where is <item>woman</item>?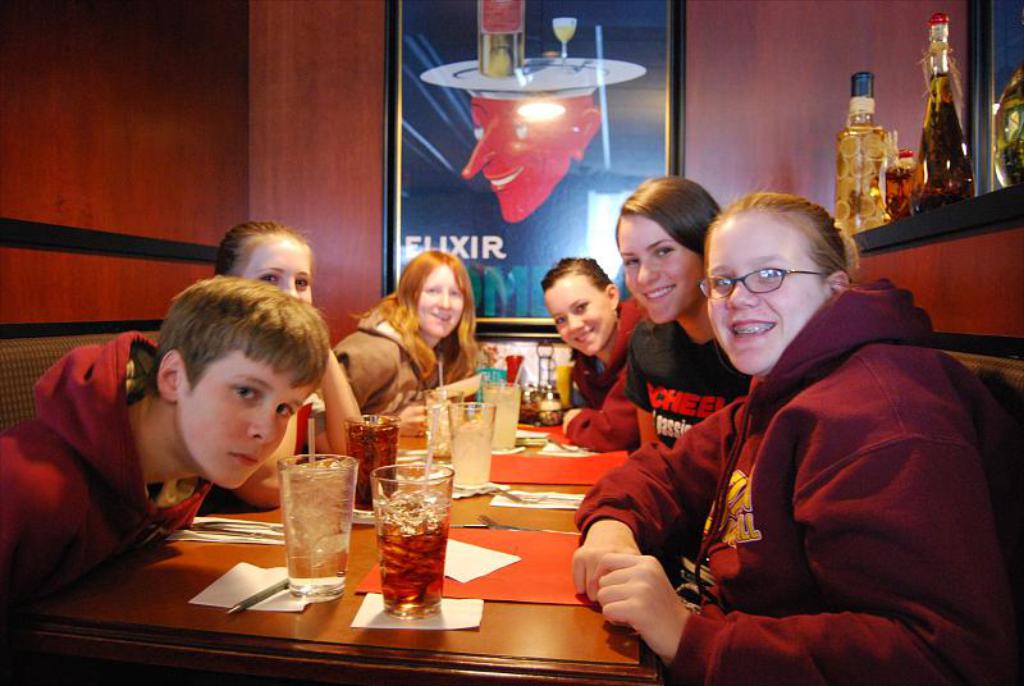
bbox=[570, 189, 1023, 685].
